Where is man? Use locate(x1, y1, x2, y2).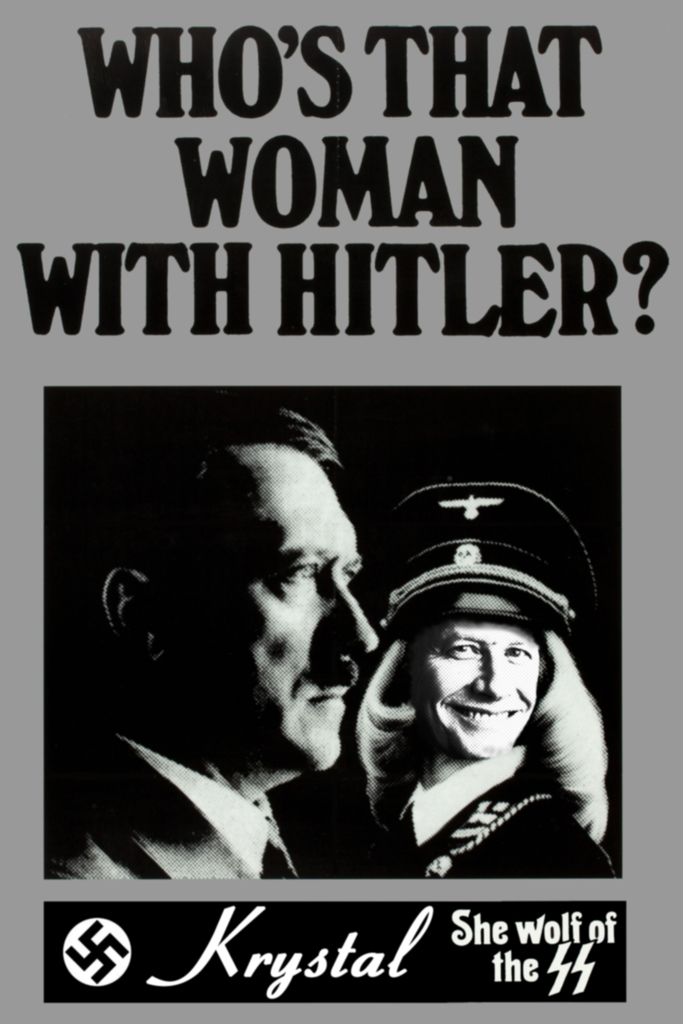
locate(101, 412, 420, 873).
